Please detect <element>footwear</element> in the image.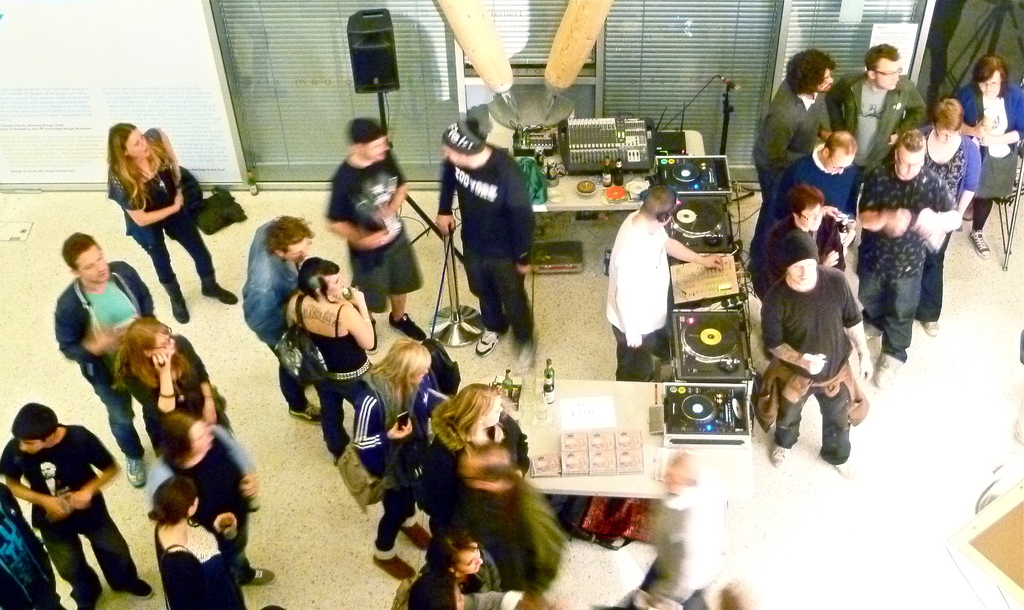
<bbox>114, 581, 152, 600</bbox>.
